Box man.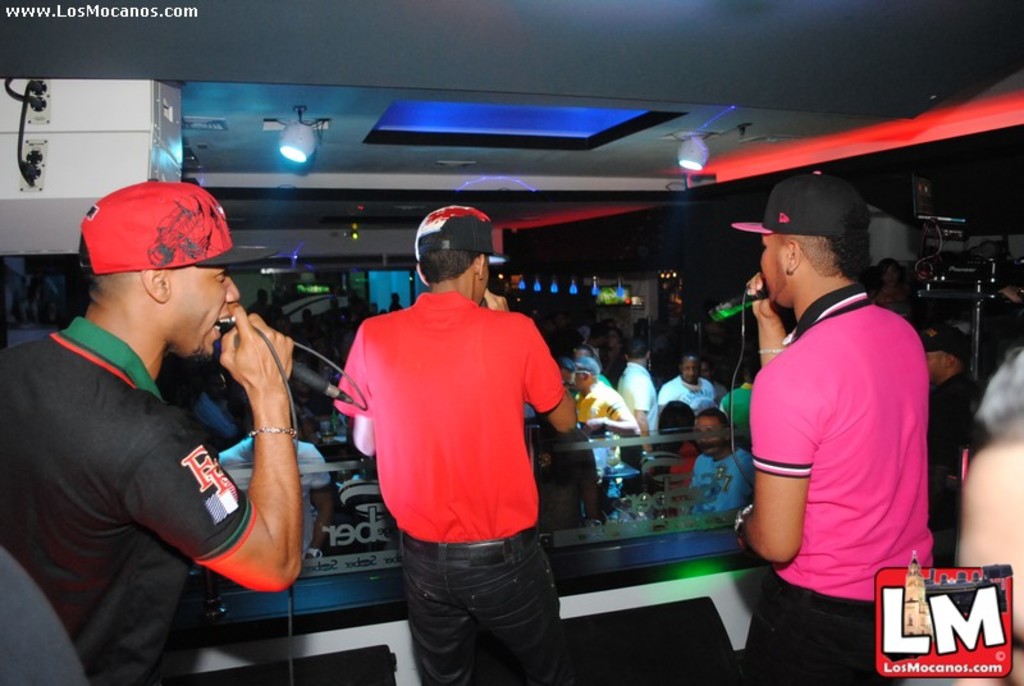
box=[334, 191, 603, 685].
